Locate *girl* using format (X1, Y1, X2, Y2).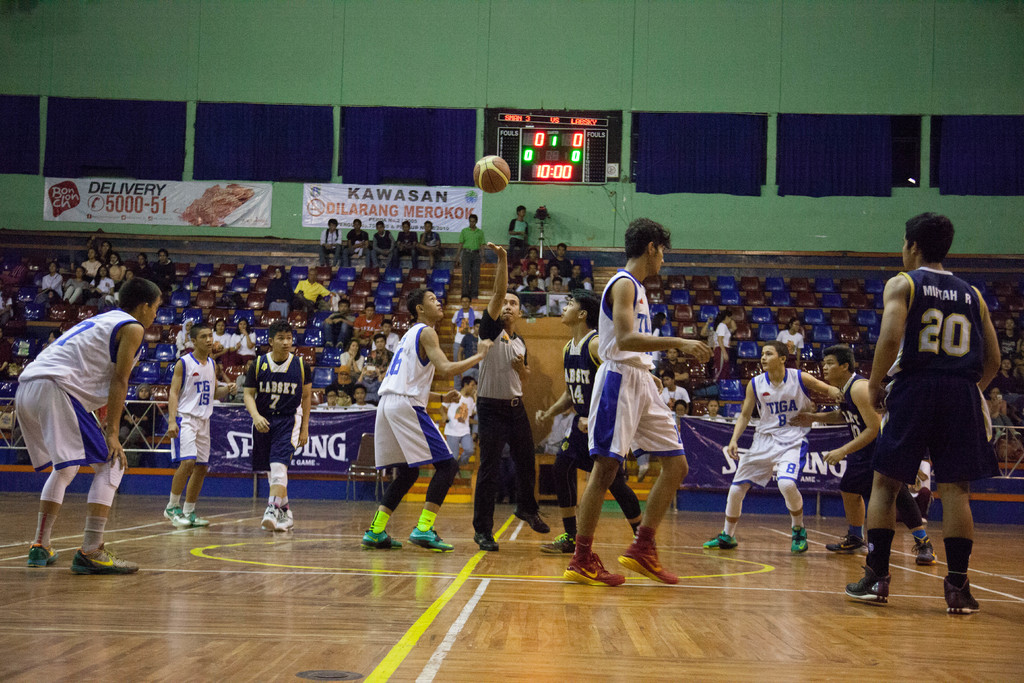
(212, 319, 239, 370).
